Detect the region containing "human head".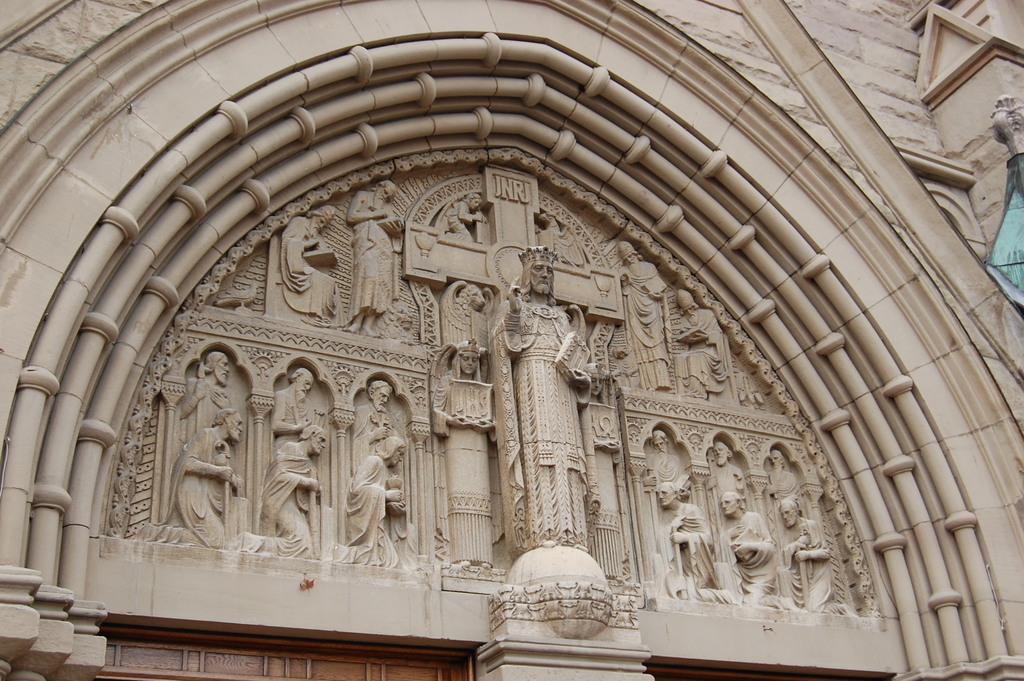
<bbox>464, 189, 483, 209</bbox>.
